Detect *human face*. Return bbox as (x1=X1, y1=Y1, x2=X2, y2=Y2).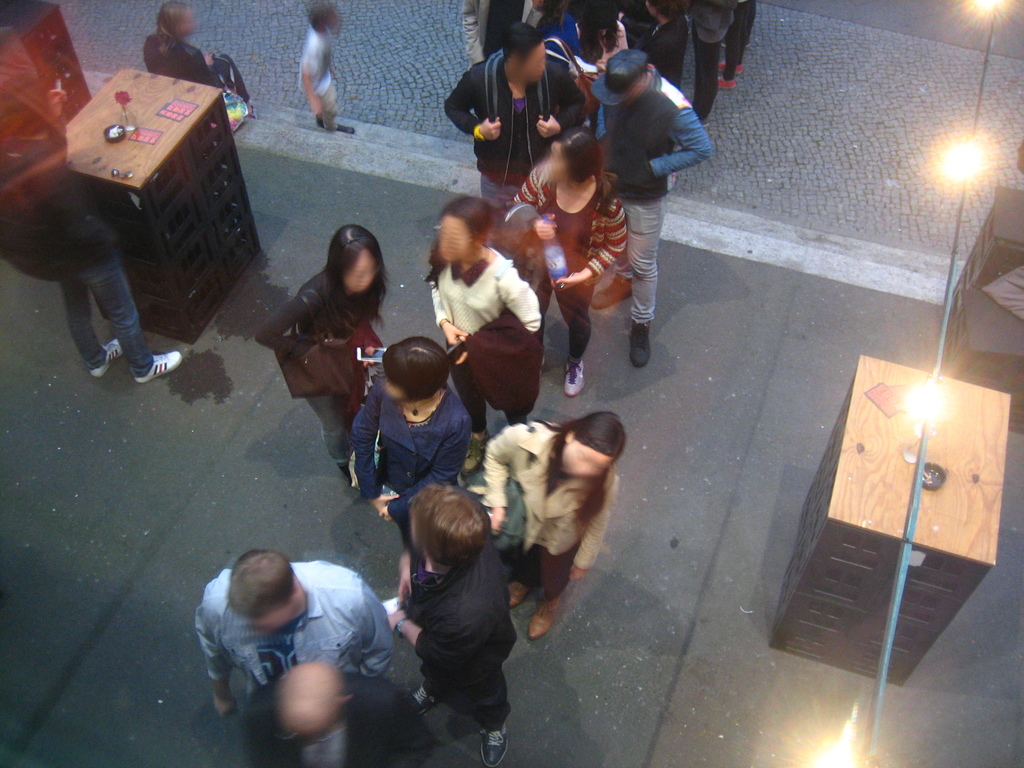
(x1=517, y1=48, x2=550, y2=83).
